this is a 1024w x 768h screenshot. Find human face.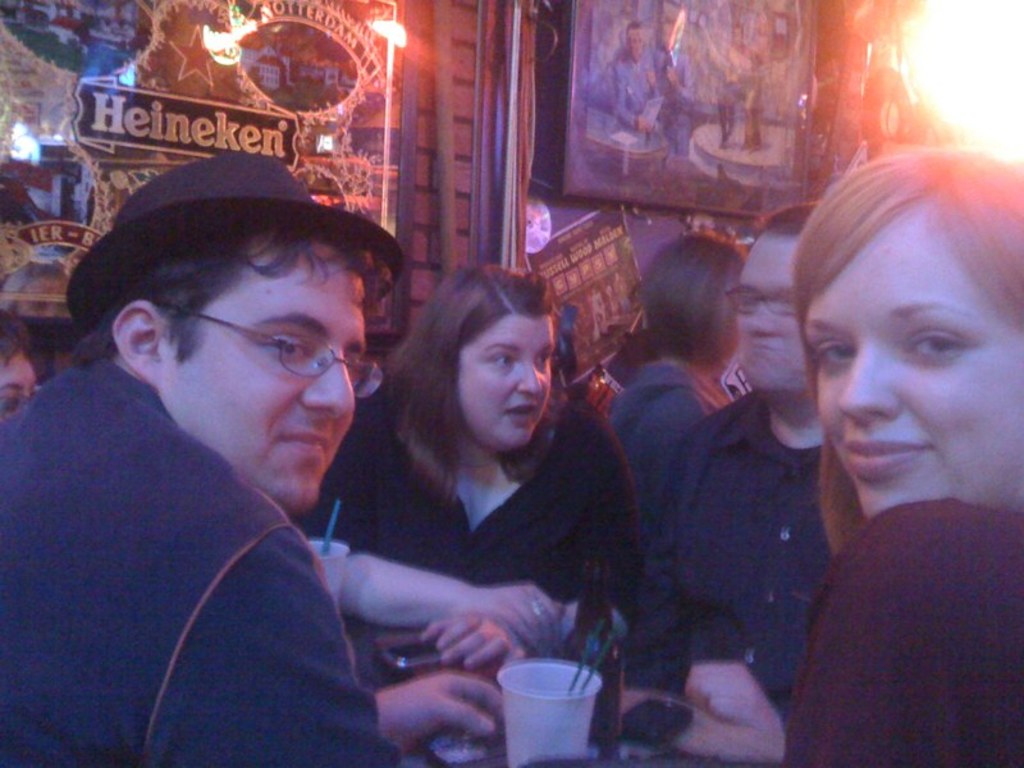
Bounding box: {"x1": 726, "y1": 227, "x2": 813, "y2": 402}.
